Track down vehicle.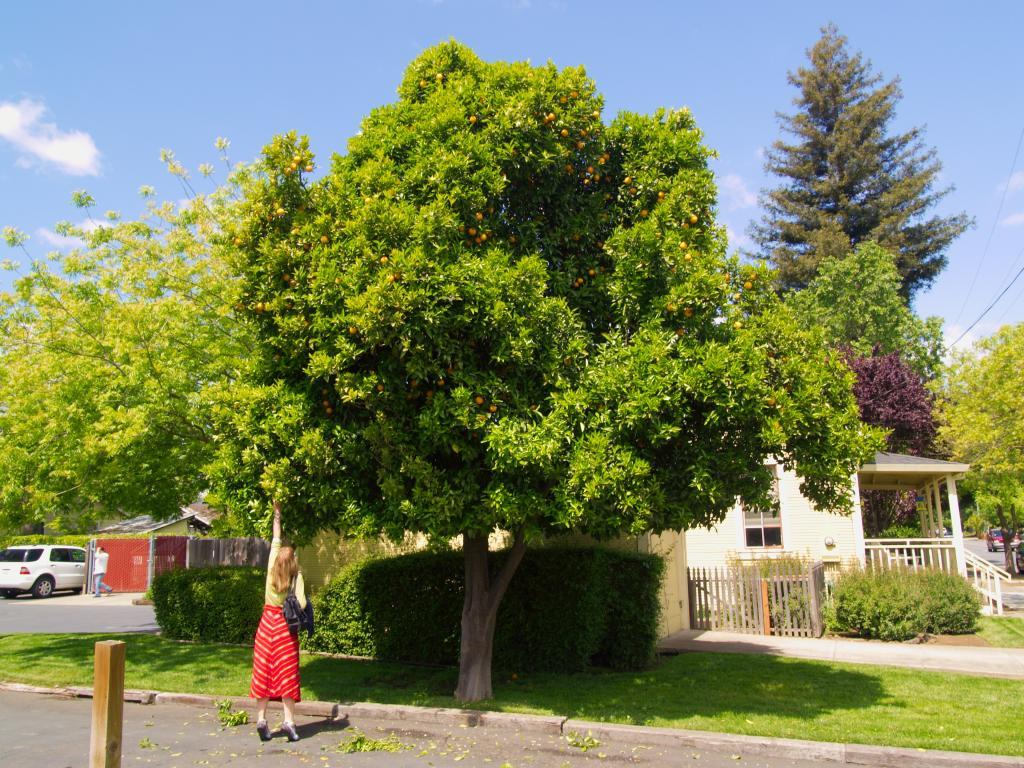
Tracked to (x1=11, y1=543, x2=112, y2=611).
